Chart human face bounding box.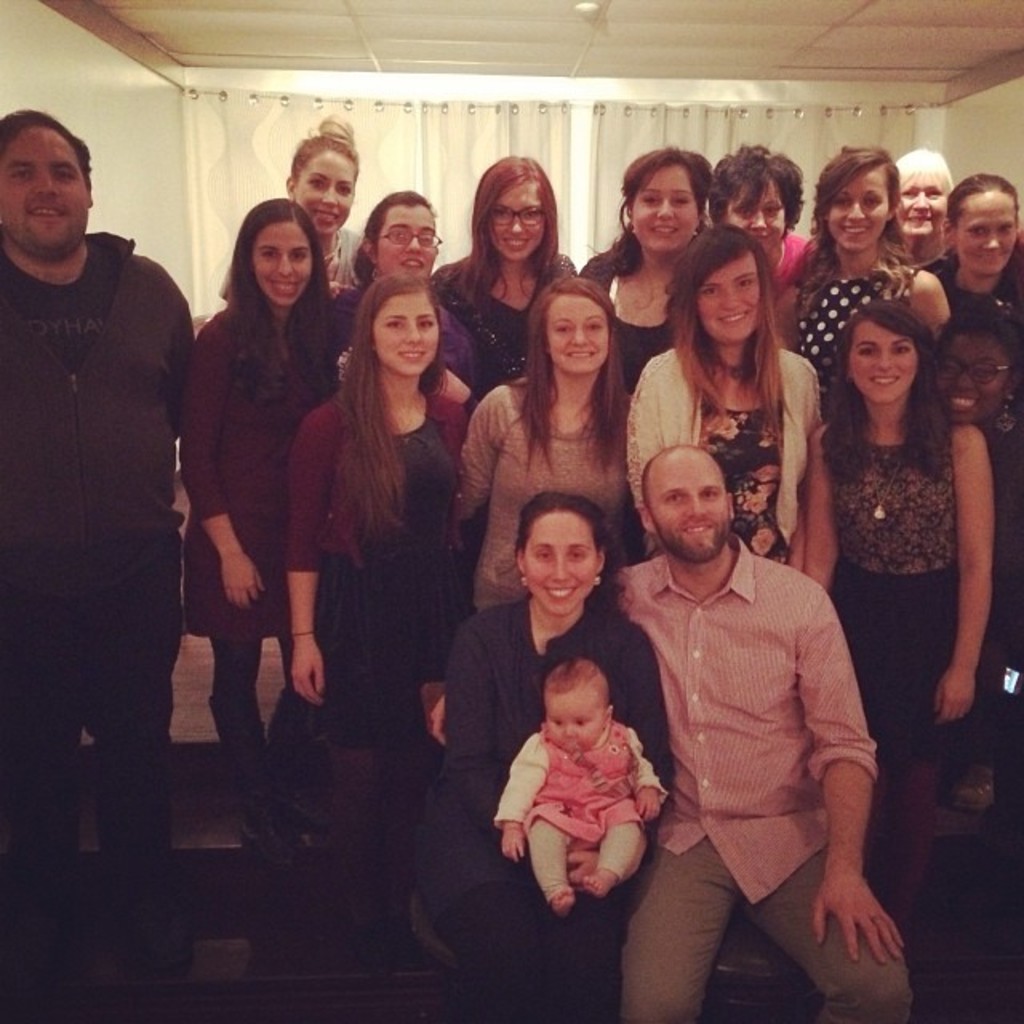
Charted: [x1=376, y1=200, x2=430, y2=272].
